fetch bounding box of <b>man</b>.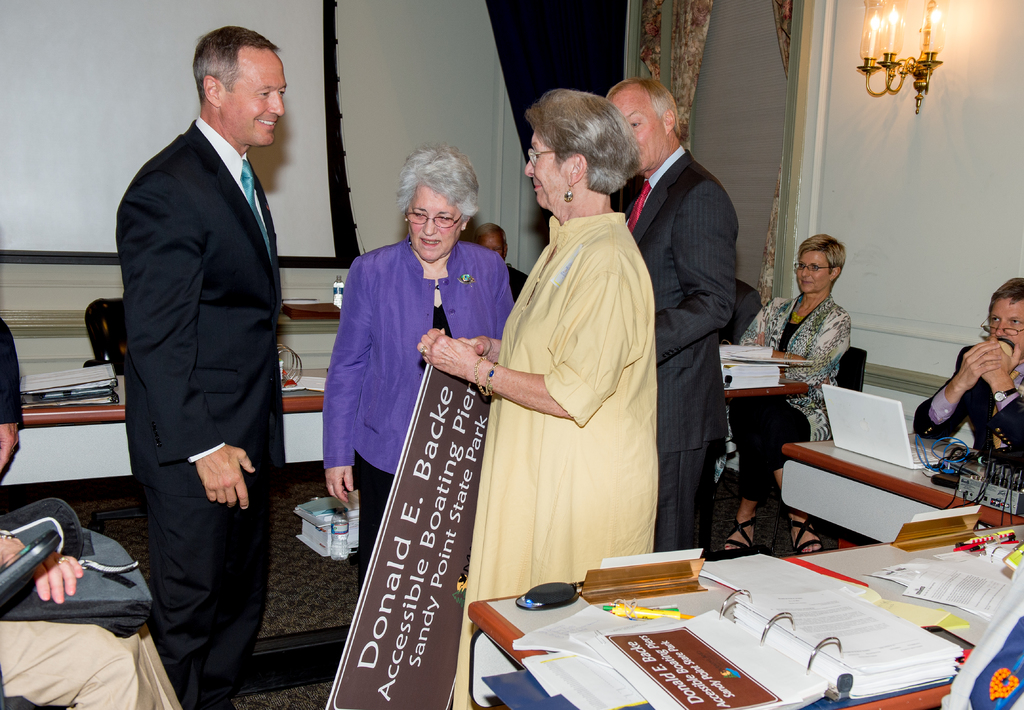
Bbox: [x1=0, y1=532, x2=182, y2=709].
